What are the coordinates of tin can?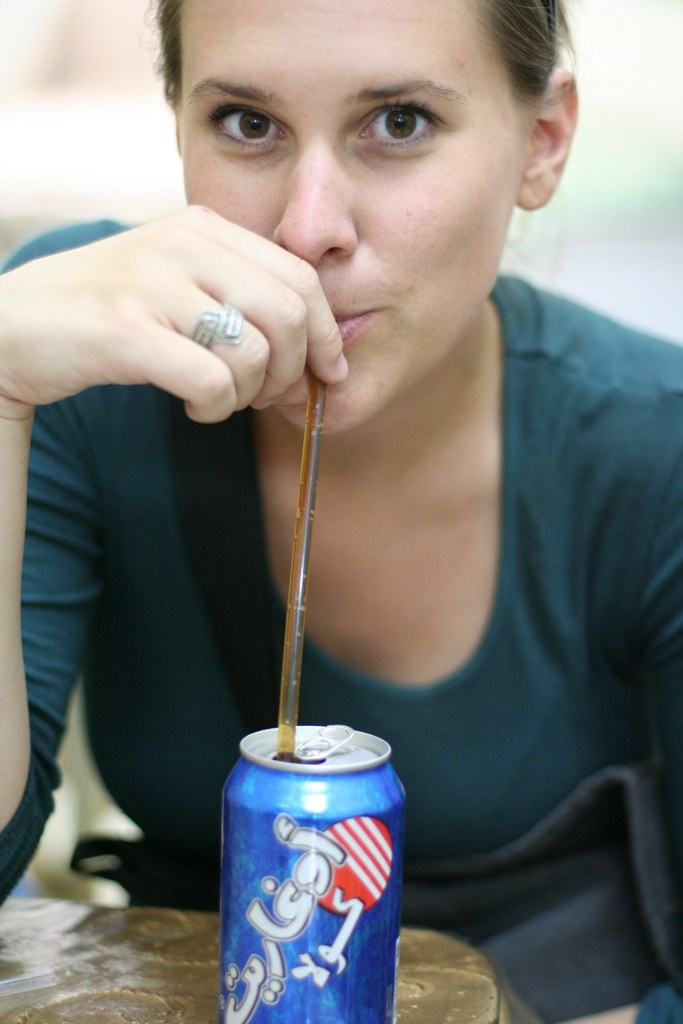
219/718/396/1023.
